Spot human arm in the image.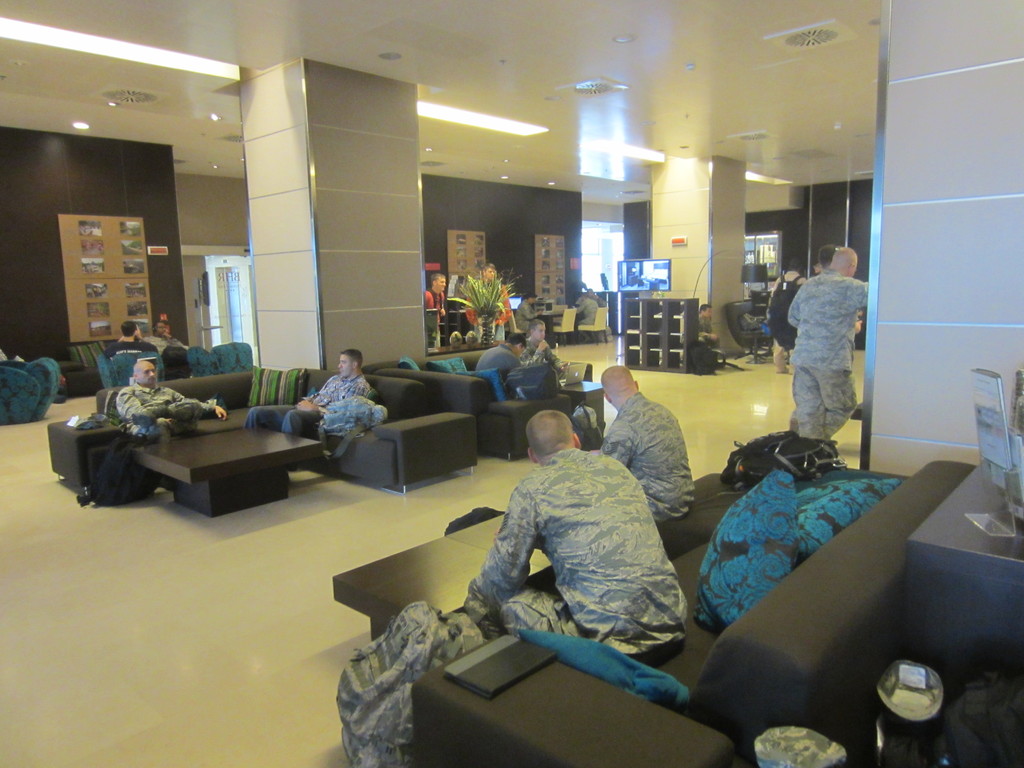
human arm found at [x1=299, y1=373, x2=331, y2=405].
